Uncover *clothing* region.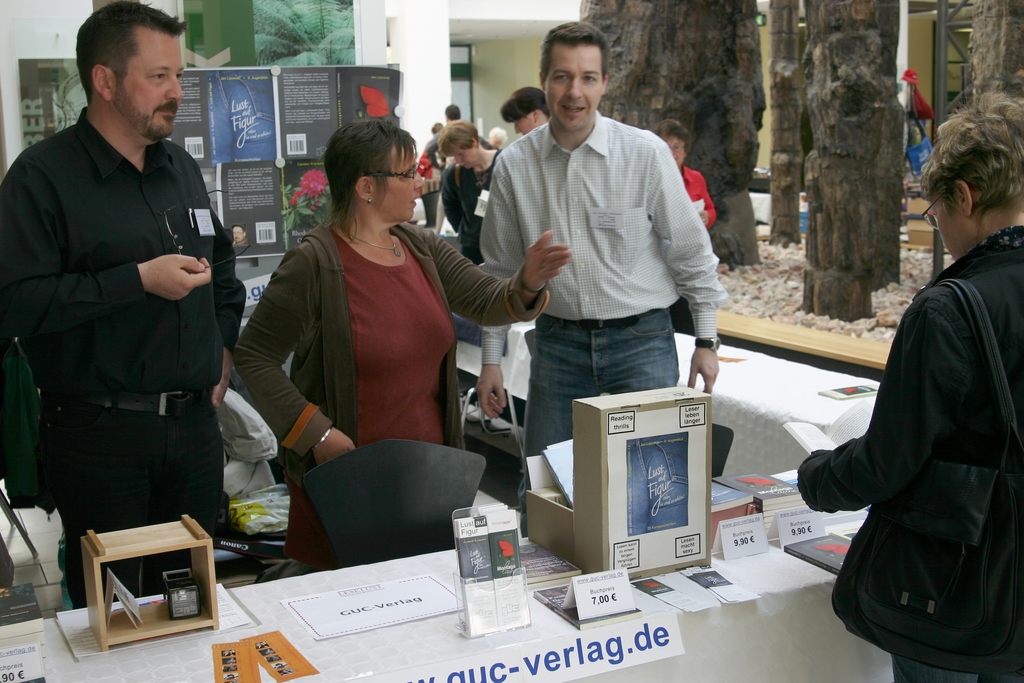
Uncovered: crop(224, 215, 550, 573).
